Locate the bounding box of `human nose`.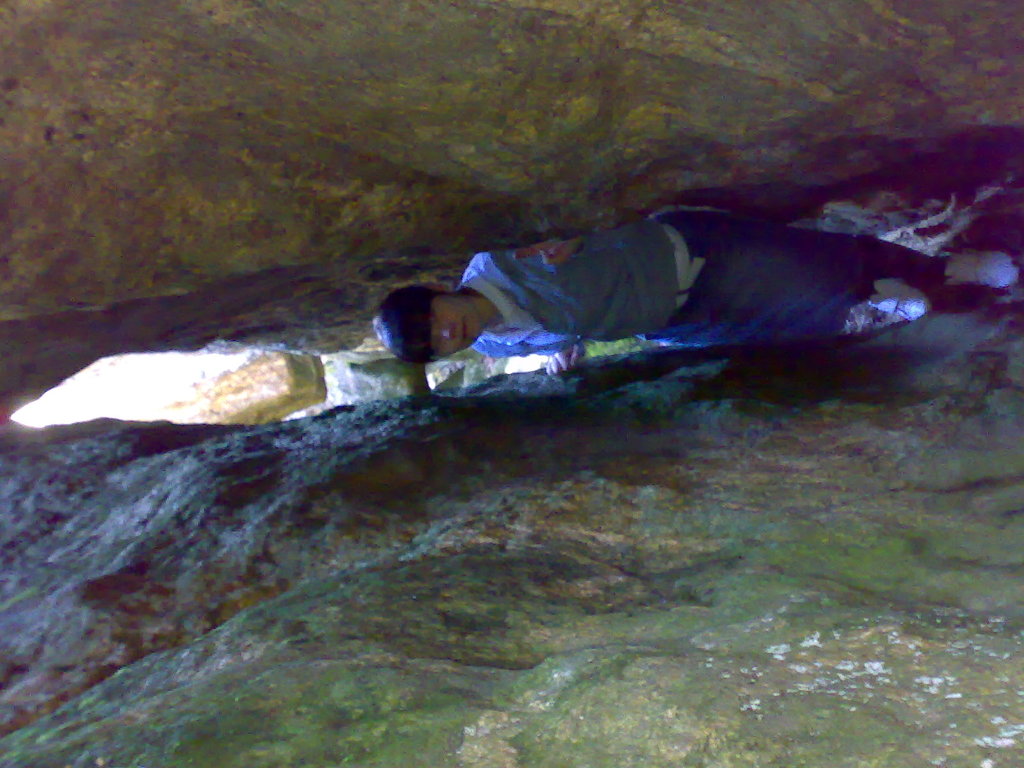
Bounding box: rect(440, 330, 449, 333).
